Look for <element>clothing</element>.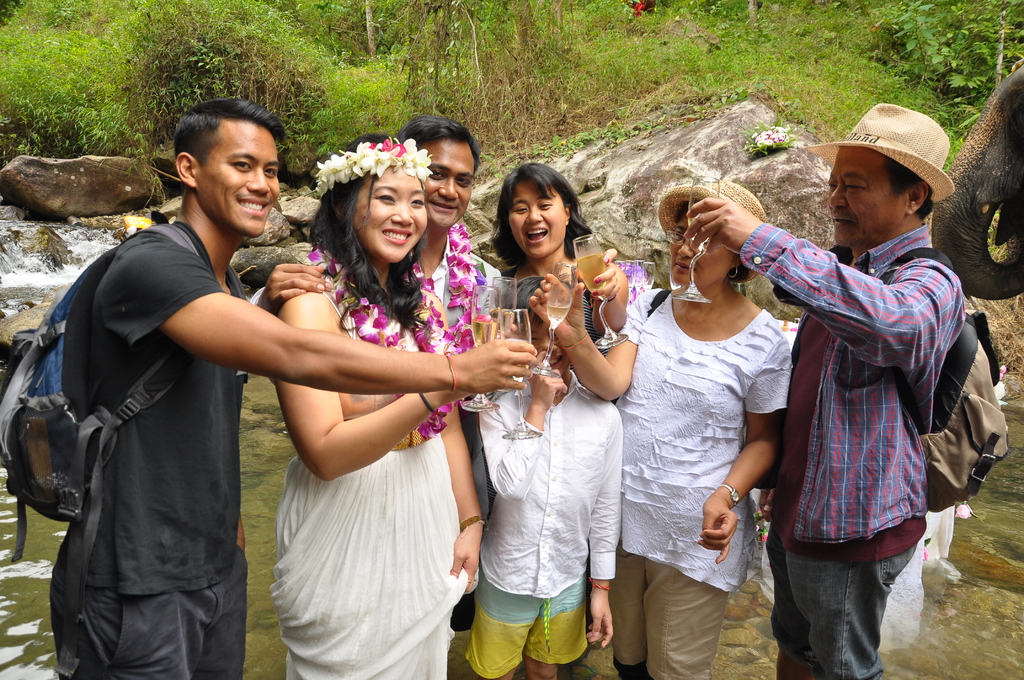
Found: box(753, 154, 972, 647).
